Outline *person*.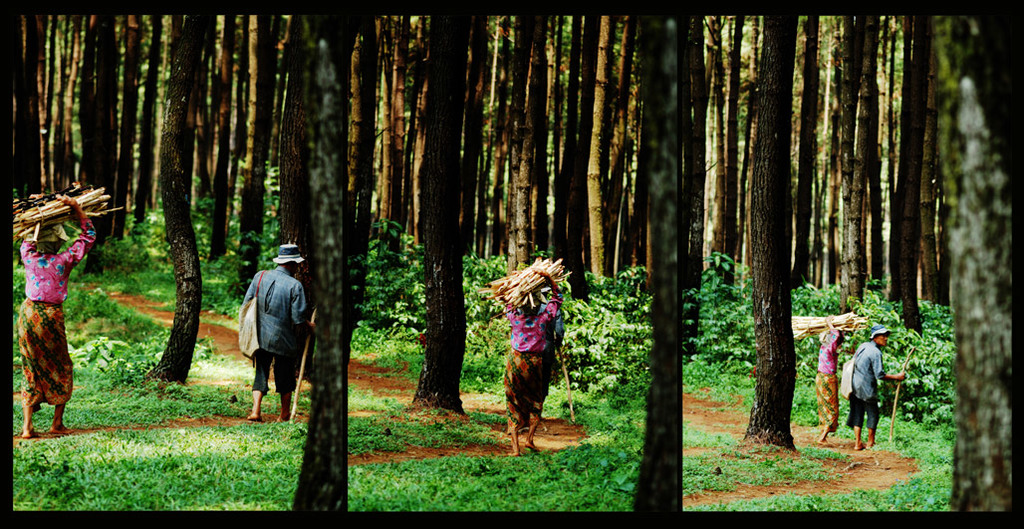
Outline: {"x1": 505, "y1": 271, "x2": 557, "y2": 448}.
